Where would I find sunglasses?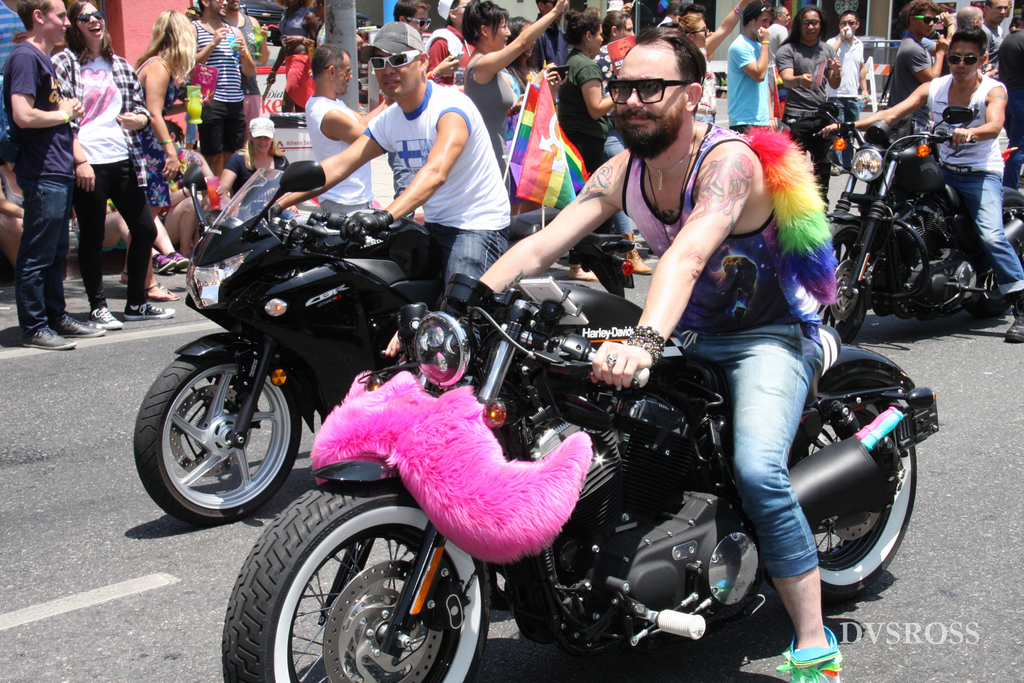
At {"x1": 73, "y1": 10, "x2": 105, "y2": 22}.
